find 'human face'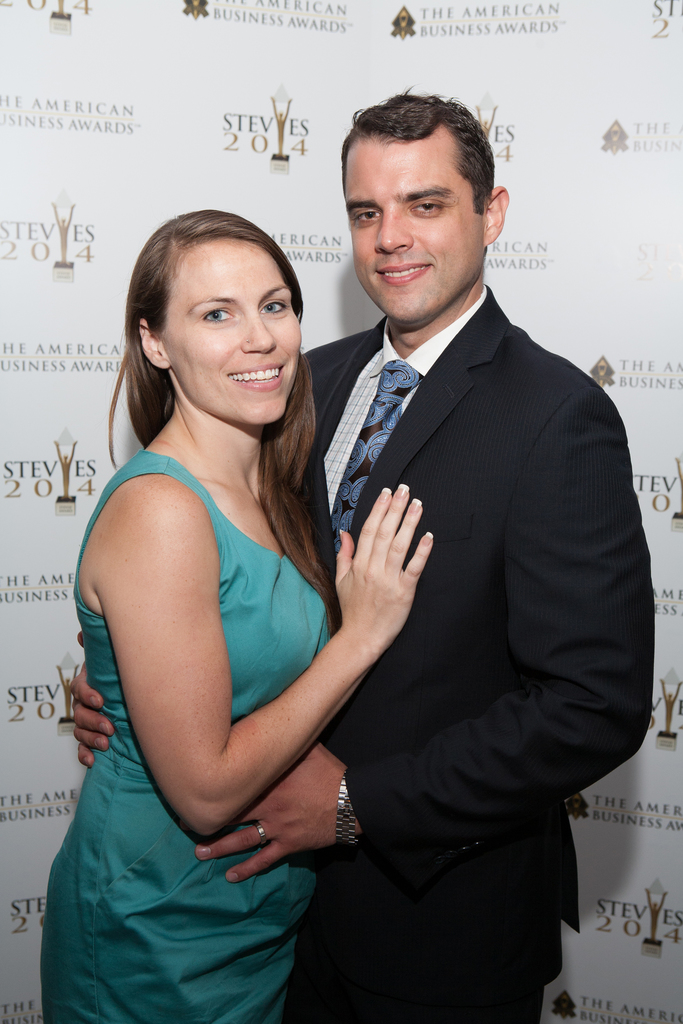
163, 236, 304, 421
